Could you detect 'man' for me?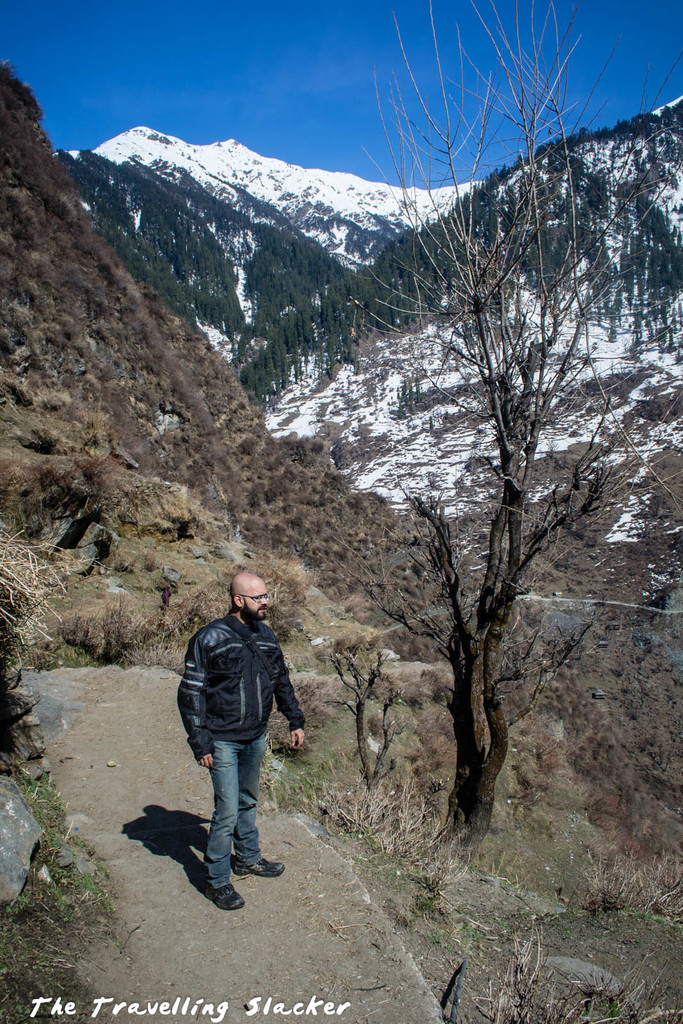
Detection result: region(168, 566, 307, 920).
